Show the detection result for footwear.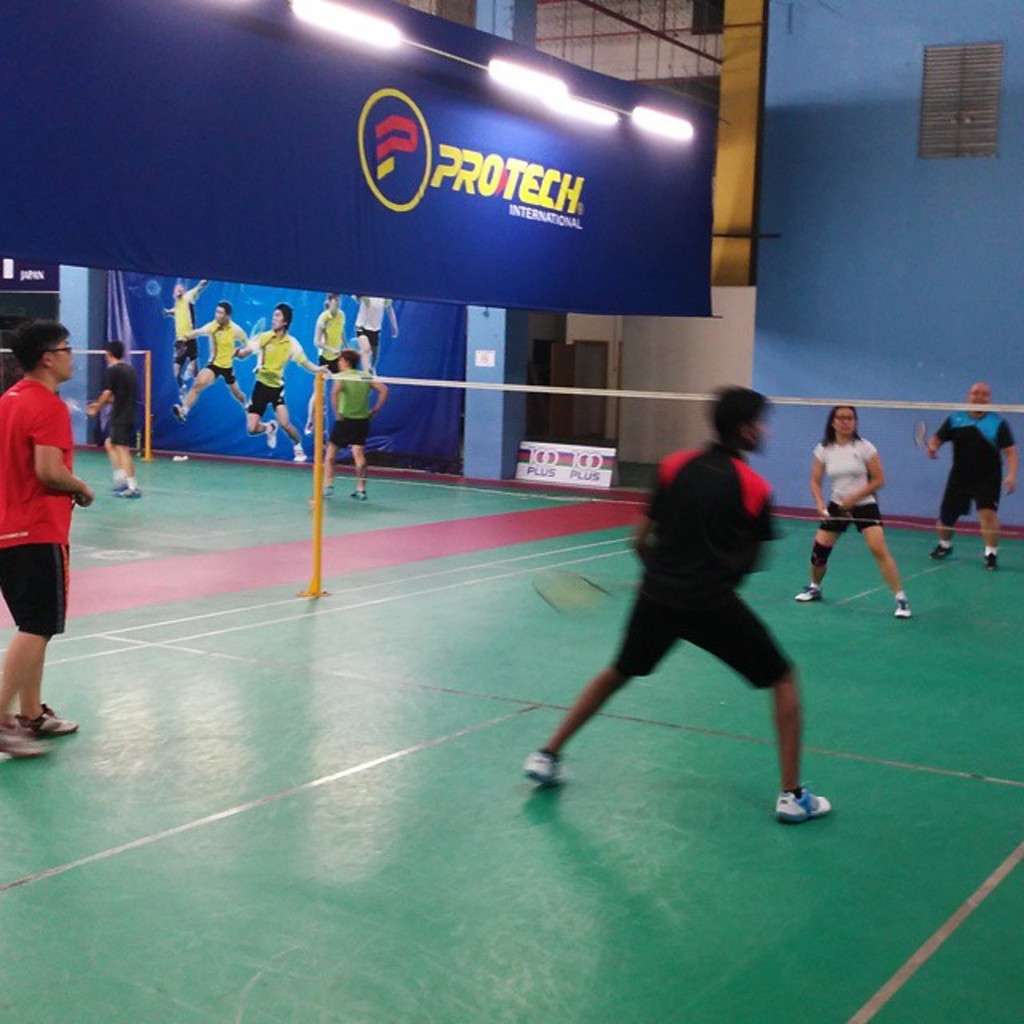
(left=293, top=443, right=306, bottom=466).
